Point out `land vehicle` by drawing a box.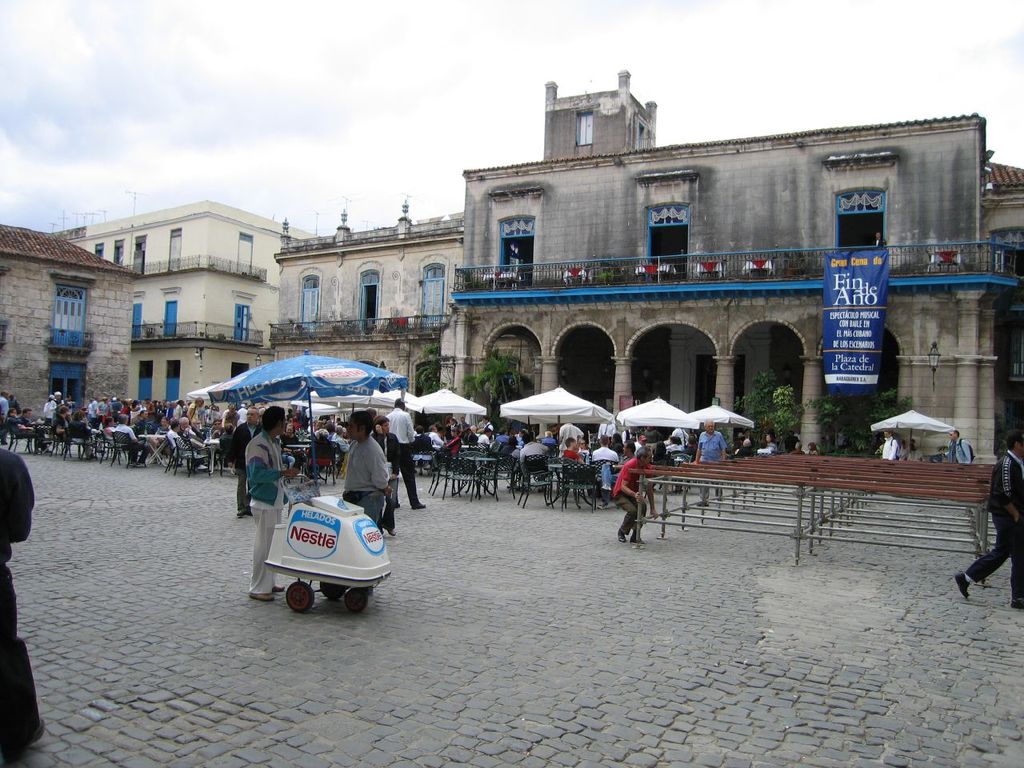
261,480,398,614.
